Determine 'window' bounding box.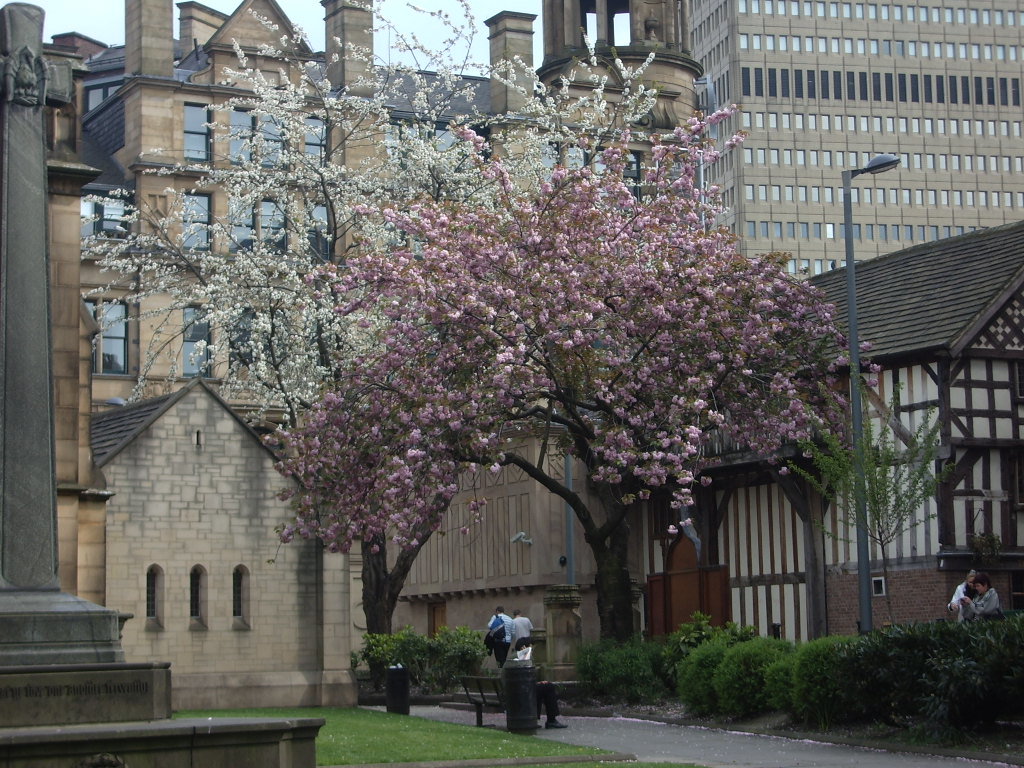
Determined: [x1=304, y1=204, x2=336, y2=265].
